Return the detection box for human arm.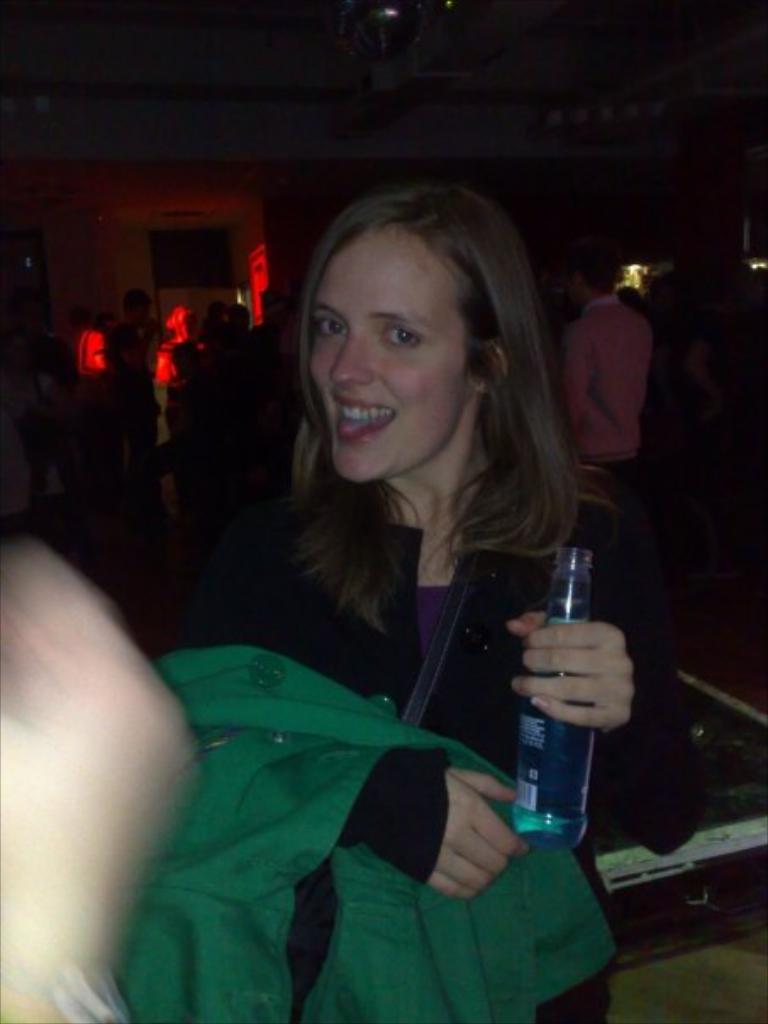
(x1=554, y1=320, x2=583, y2=446).
